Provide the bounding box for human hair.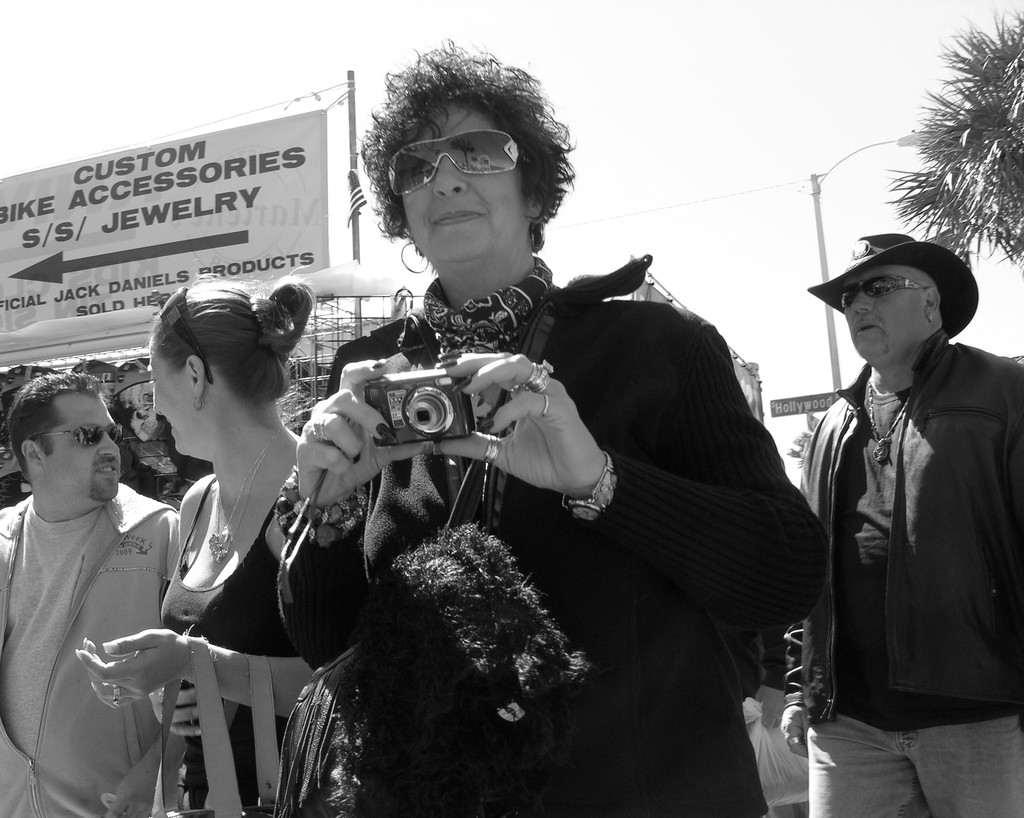
(5, 369, 102, 477).
